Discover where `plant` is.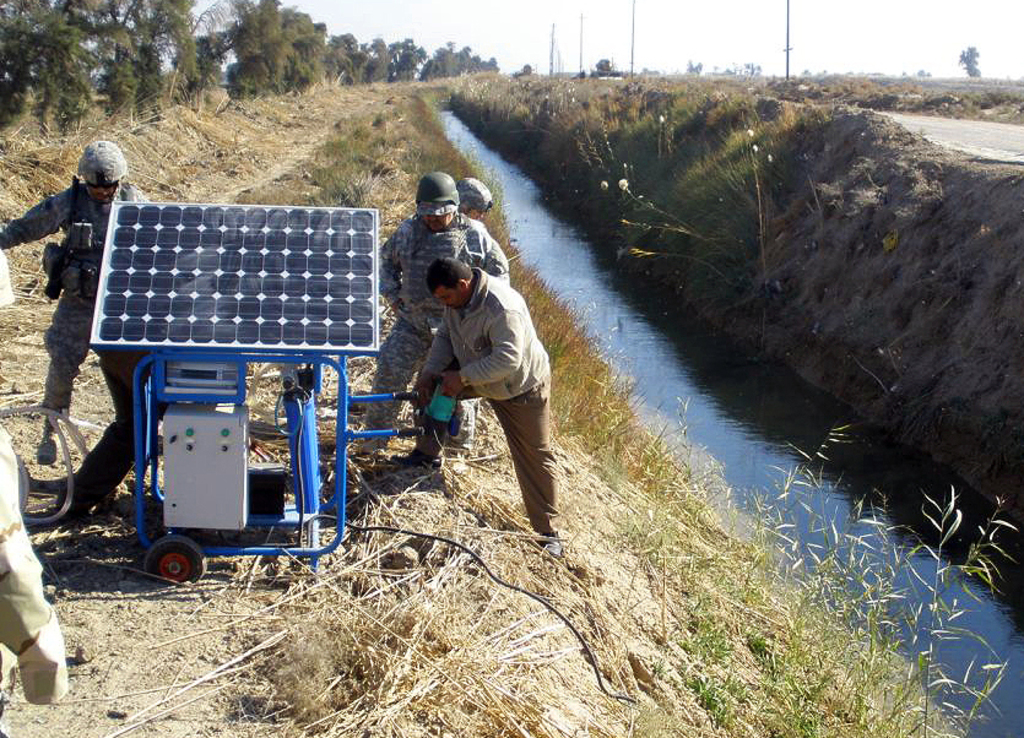
Discovered at Rect(963, 265, 977, 297).
